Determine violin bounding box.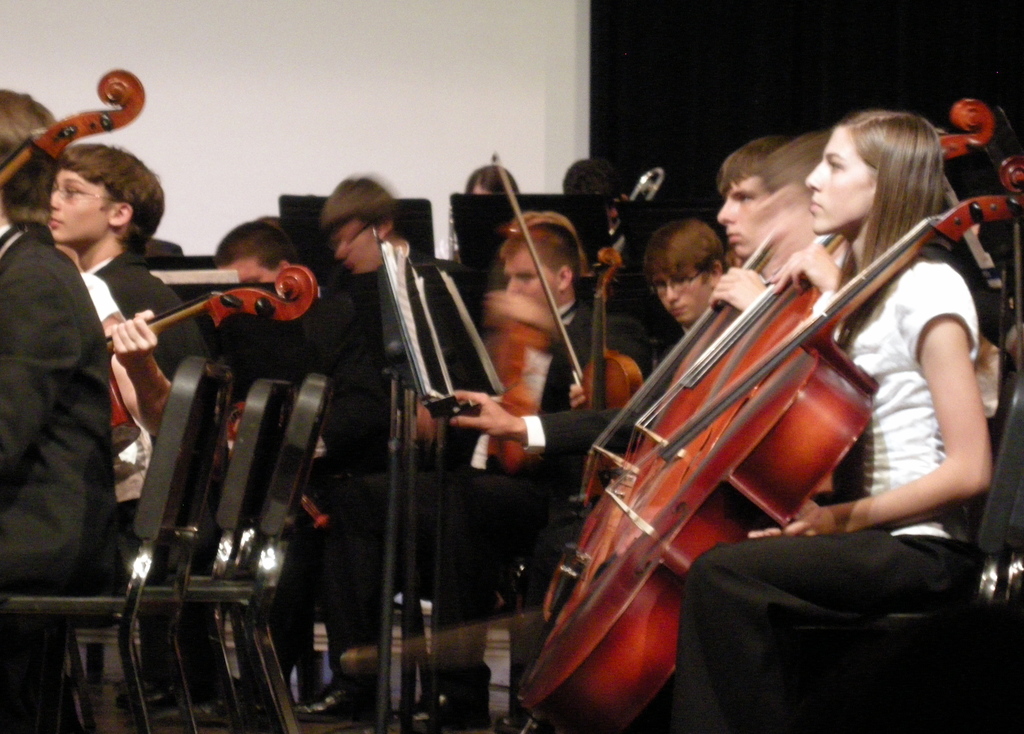
Determined: [581,215,798,503].
